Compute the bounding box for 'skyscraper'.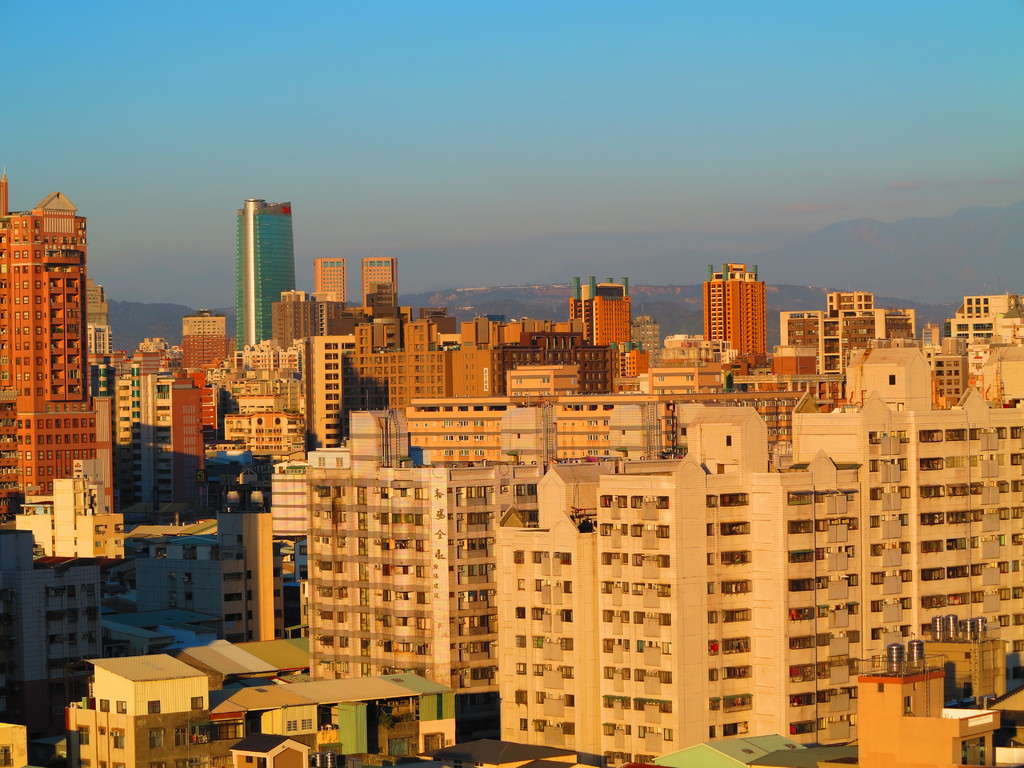
BBox(962, 291, 1012, 318).
